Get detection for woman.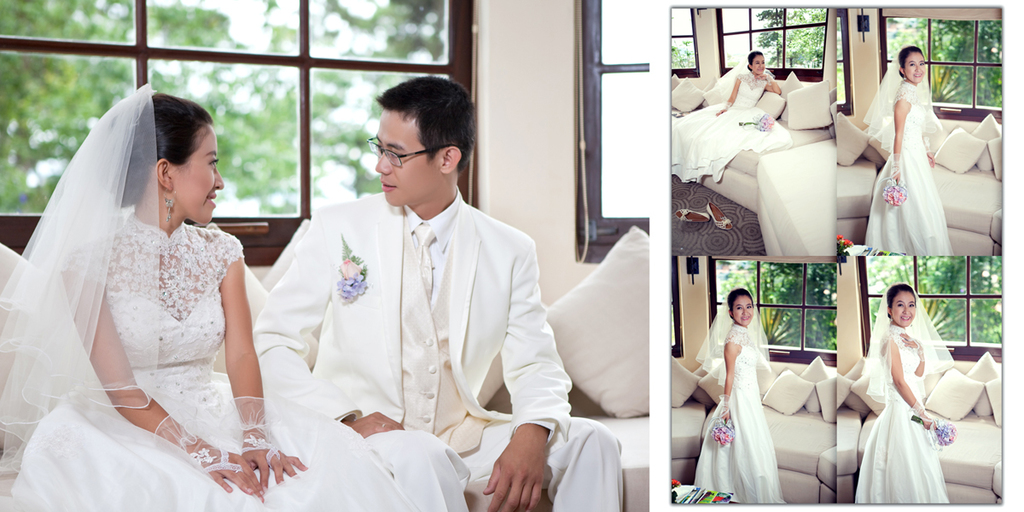
Detection: select_region(859, 44, 953, 254).
